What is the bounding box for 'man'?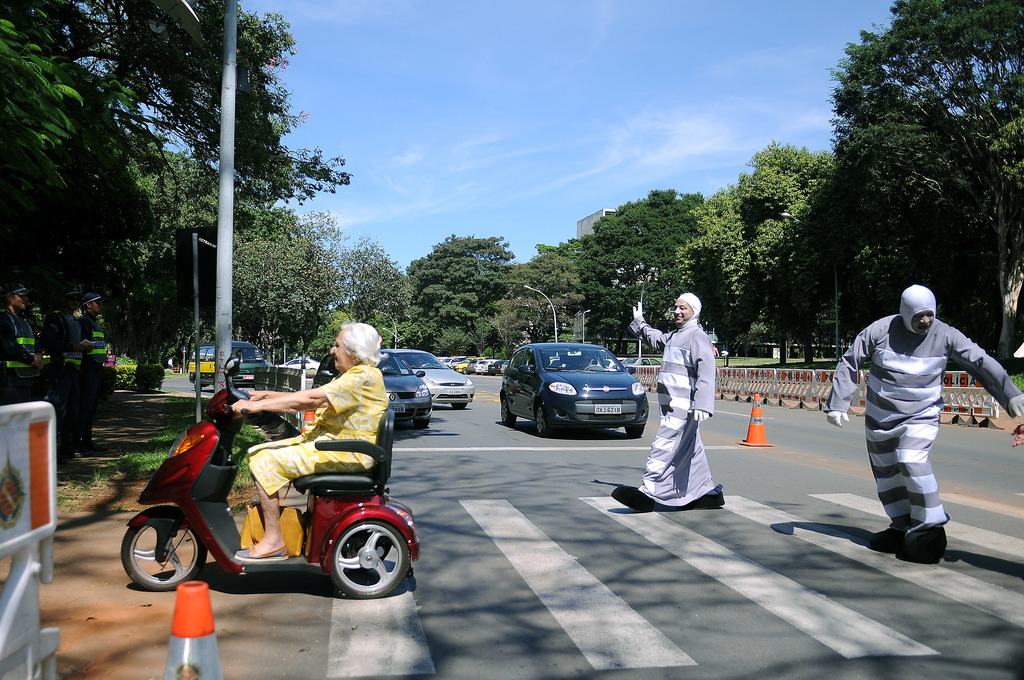
bbox(0, 279, 45, 400).
